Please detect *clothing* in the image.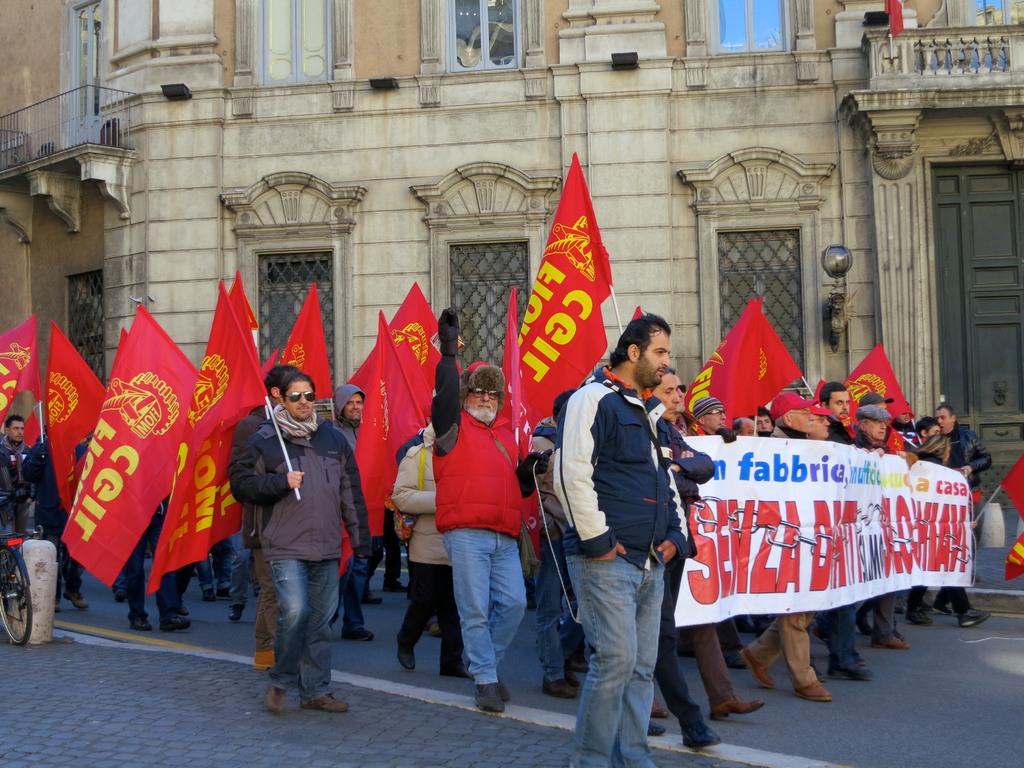
<region>440, 532, 529, 686</region>.
